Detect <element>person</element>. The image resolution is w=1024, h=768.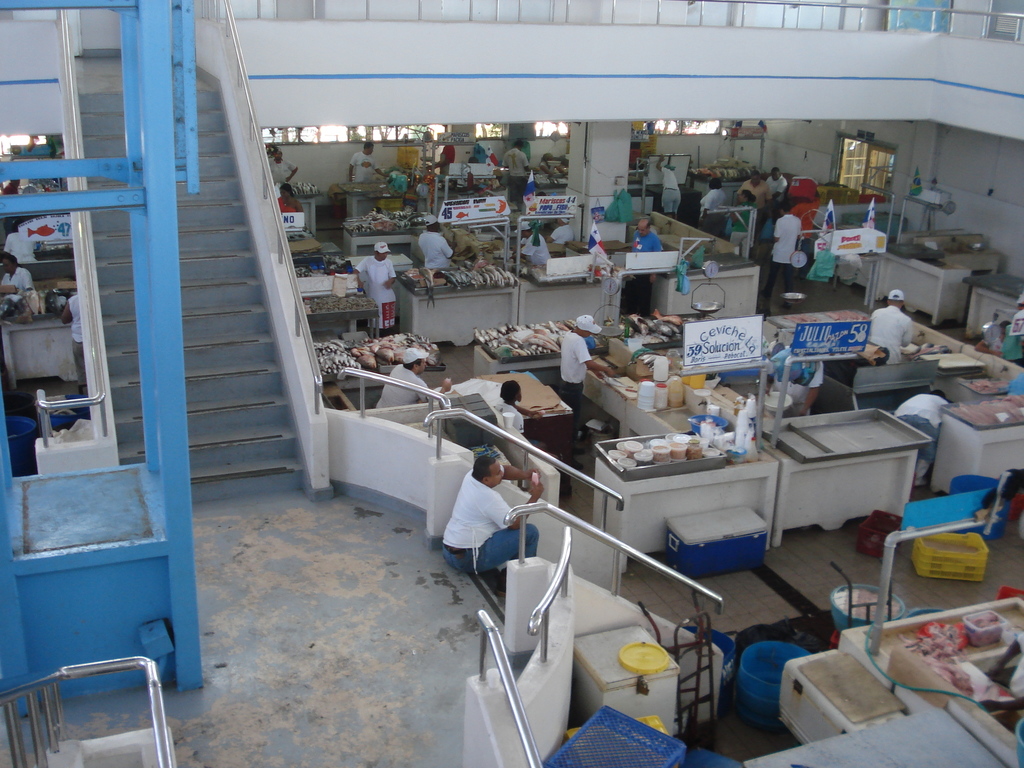
pyautogui.locateOnScreen(444, 449, 511, 600).
